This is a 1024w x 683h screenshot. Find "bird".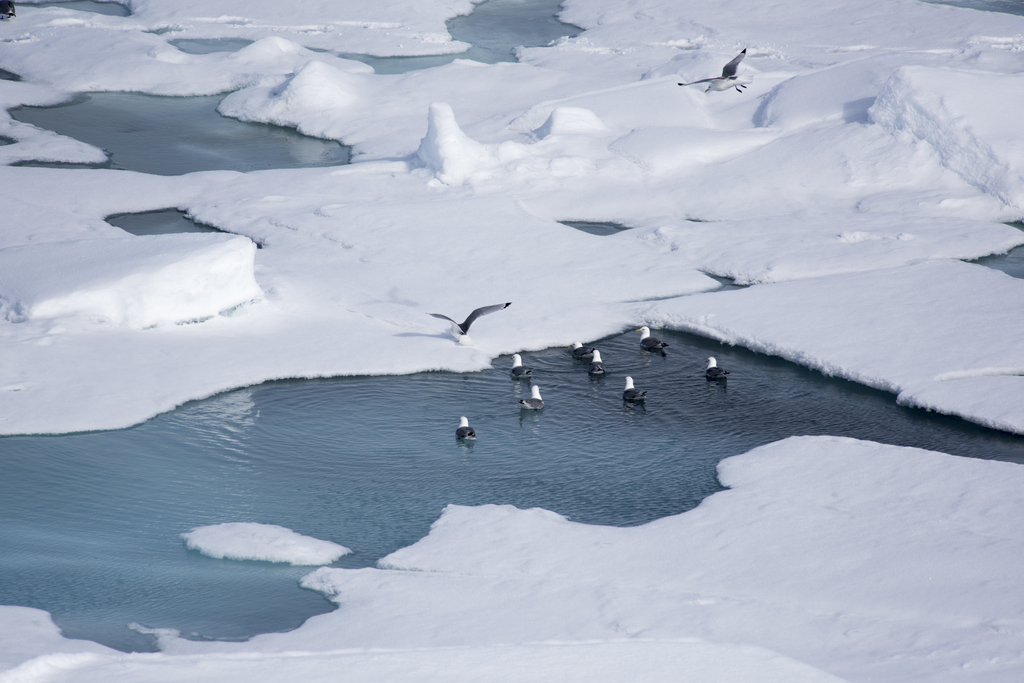
Bounding box: box(517, 386, 543, 412).
